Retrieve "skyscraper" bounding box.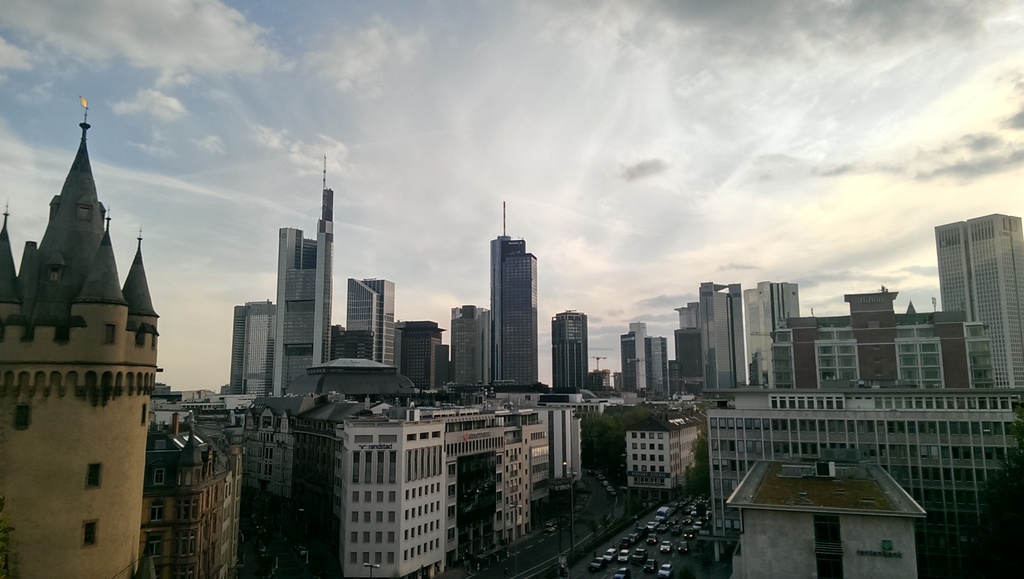
Bounding box: detection(793, 284, 996, 395).
